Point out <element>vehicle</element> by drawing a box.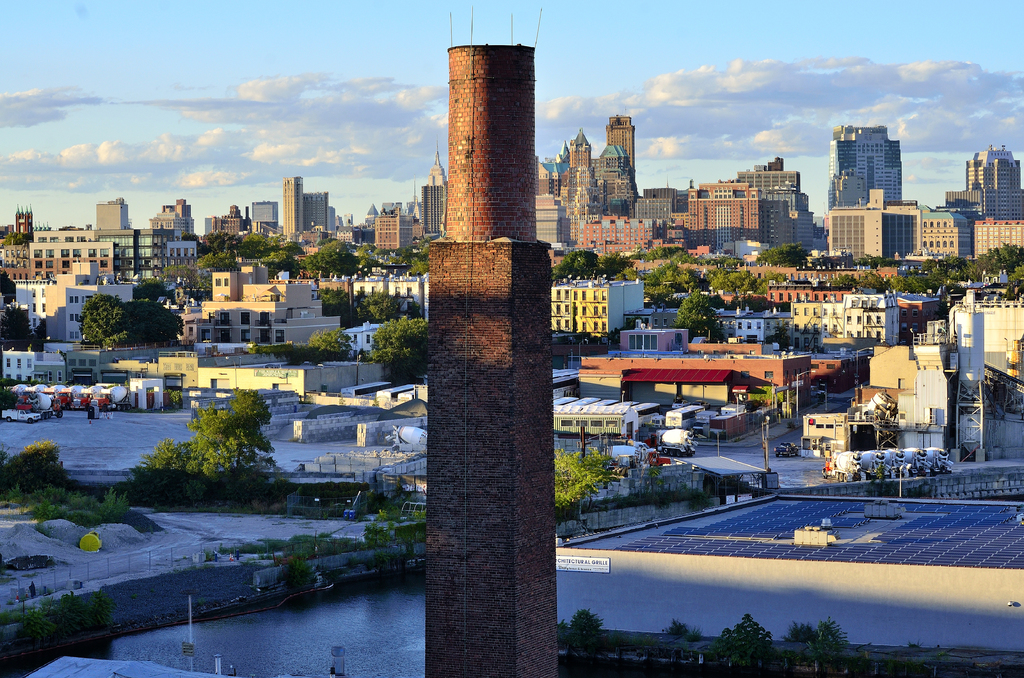
select_region(773, 442, 799, 459).
